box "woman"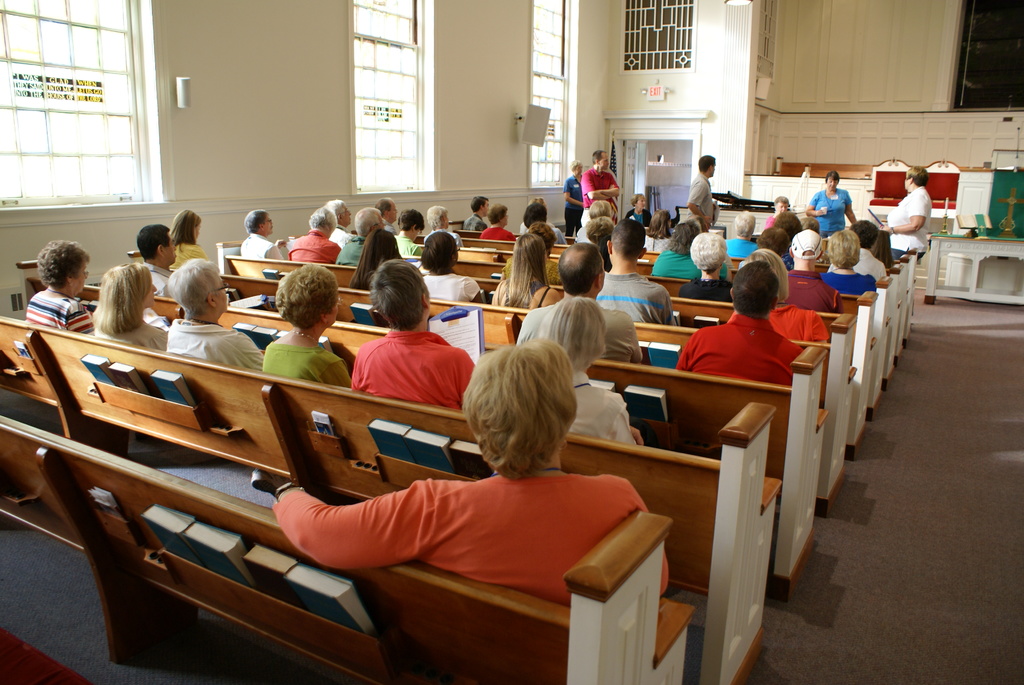
bbox=[396, 212, 432, 259]
